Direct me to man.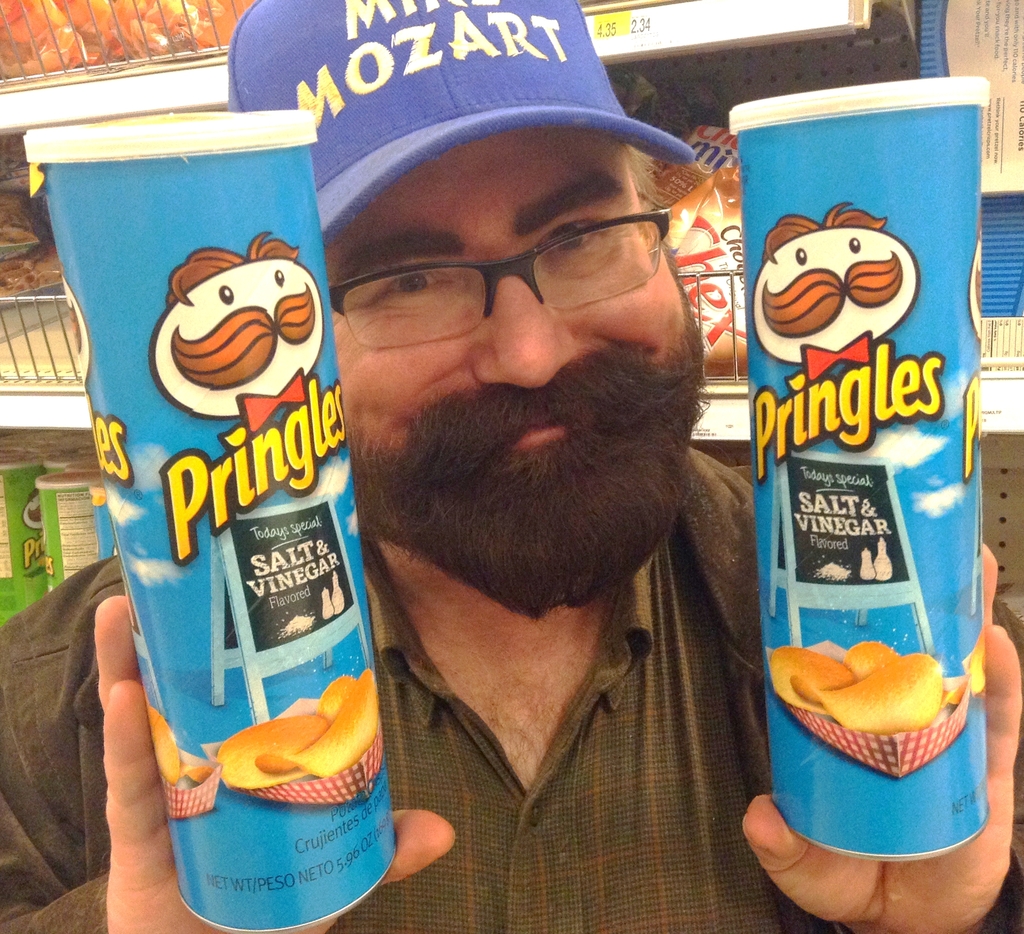
Direction: 0:0:1023:933.
